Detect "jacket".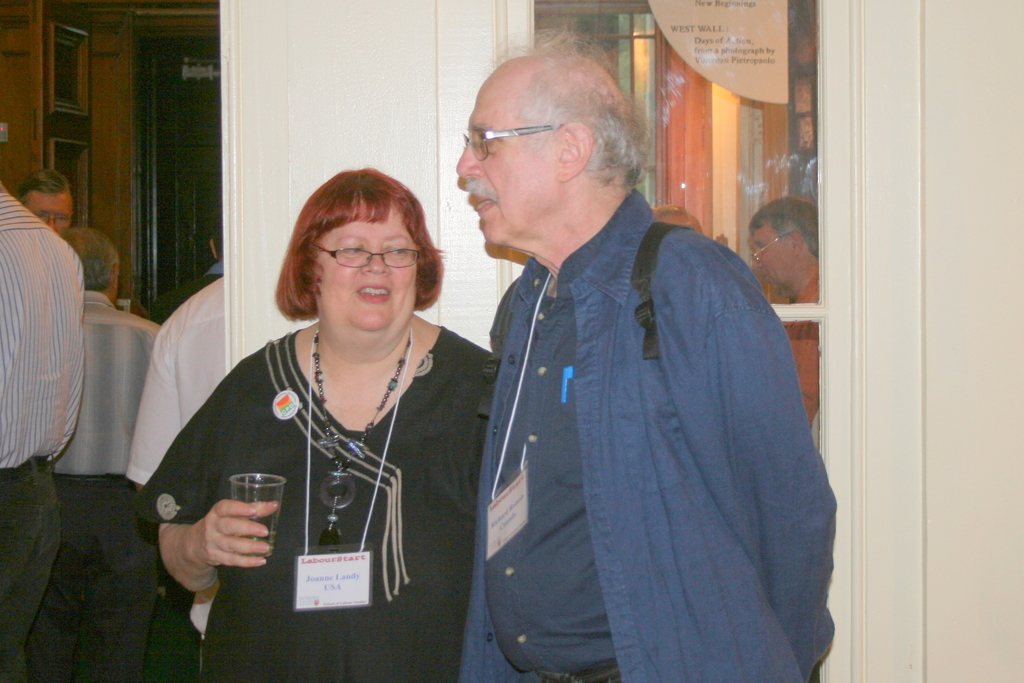
Detected at [x1=493, y1=242, x2=844, y2=666].
